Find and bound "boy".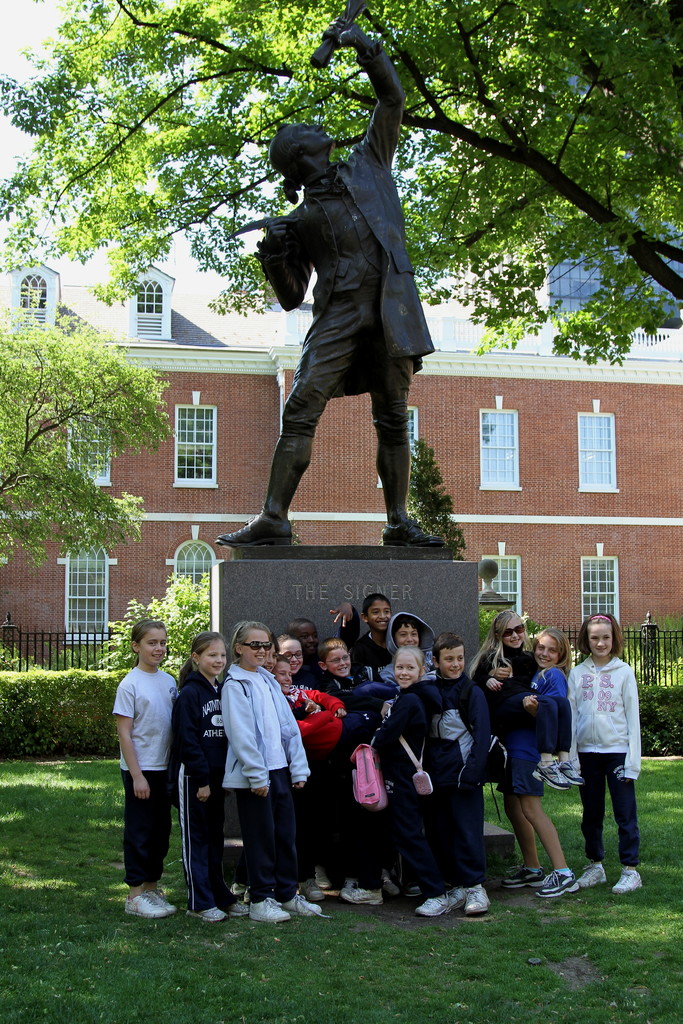
Bound: bbox=(381, 609, 437, 686).
